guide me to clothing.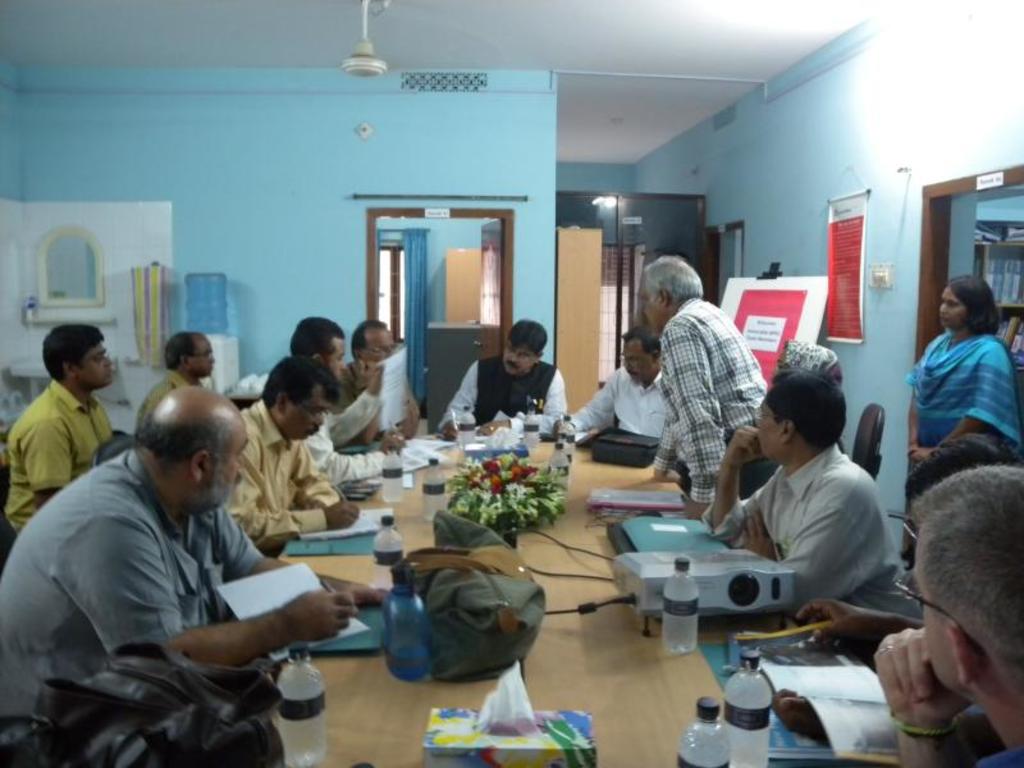
Guidance: x1=0, y1=454, x2=278, y2=751.
